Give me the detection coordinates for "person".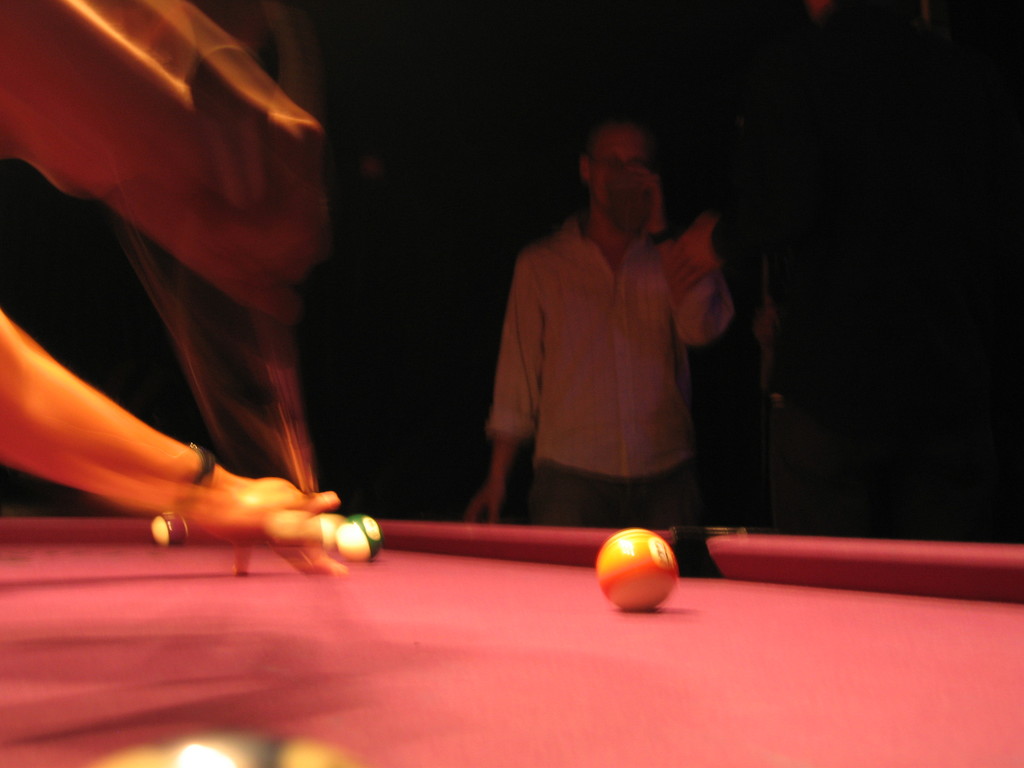
[left=0, top=0, right=351, bottom=580].
